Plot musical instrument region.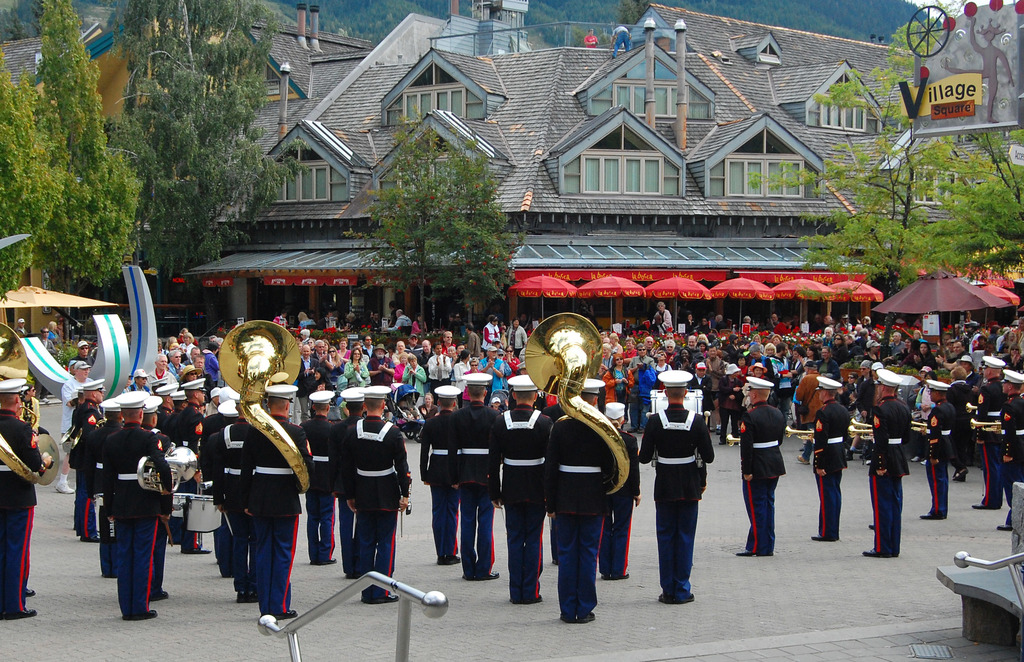
Plotted at (left=844, top=421, right=874, bottom=439).
